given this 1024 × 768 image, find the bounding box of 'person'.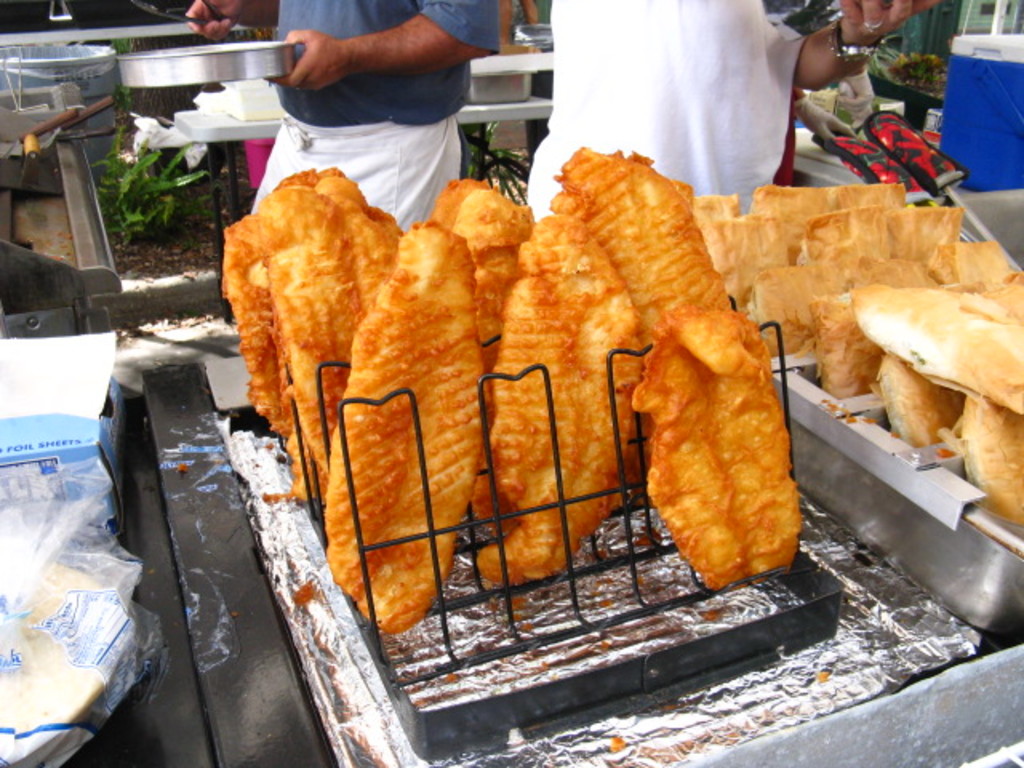
(526, 0, 941, 222).
